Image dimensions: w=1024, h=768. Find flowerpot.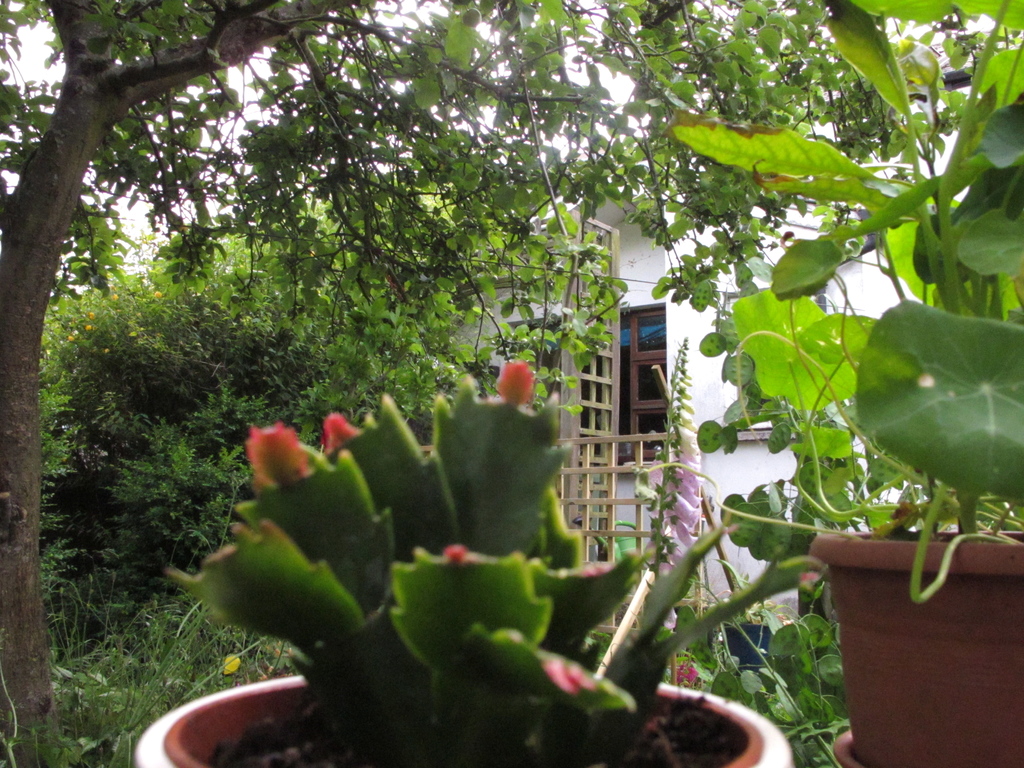
806, 521, 1023, 767.
